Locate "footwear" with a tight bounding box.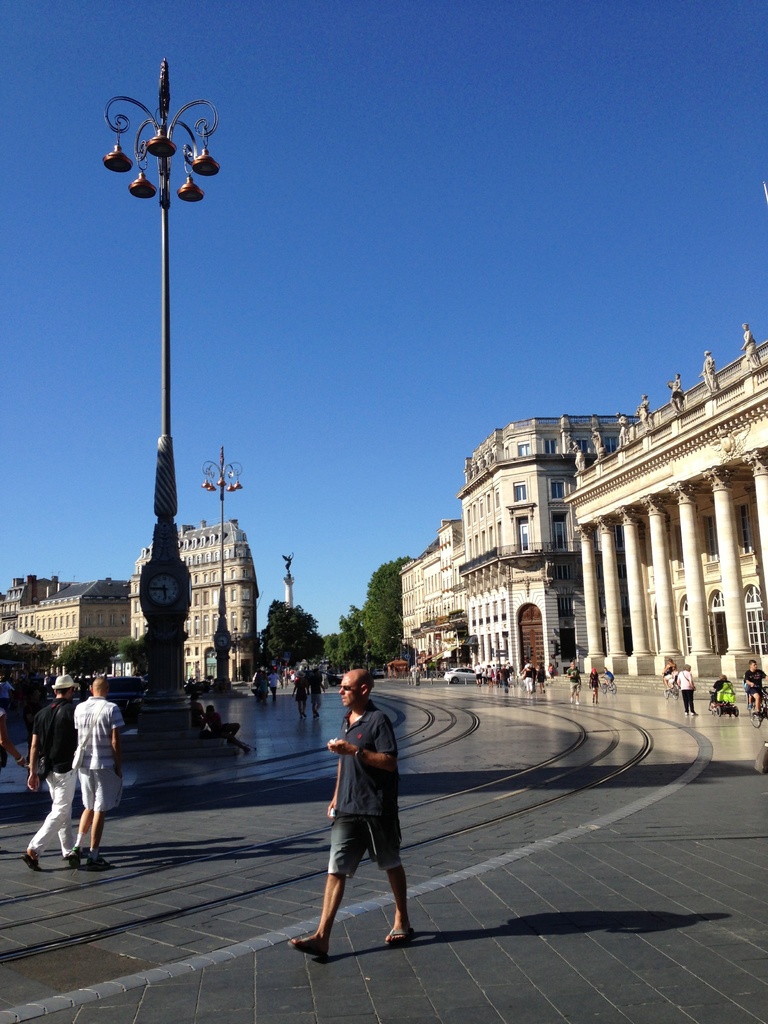
[63,846,83,872].
